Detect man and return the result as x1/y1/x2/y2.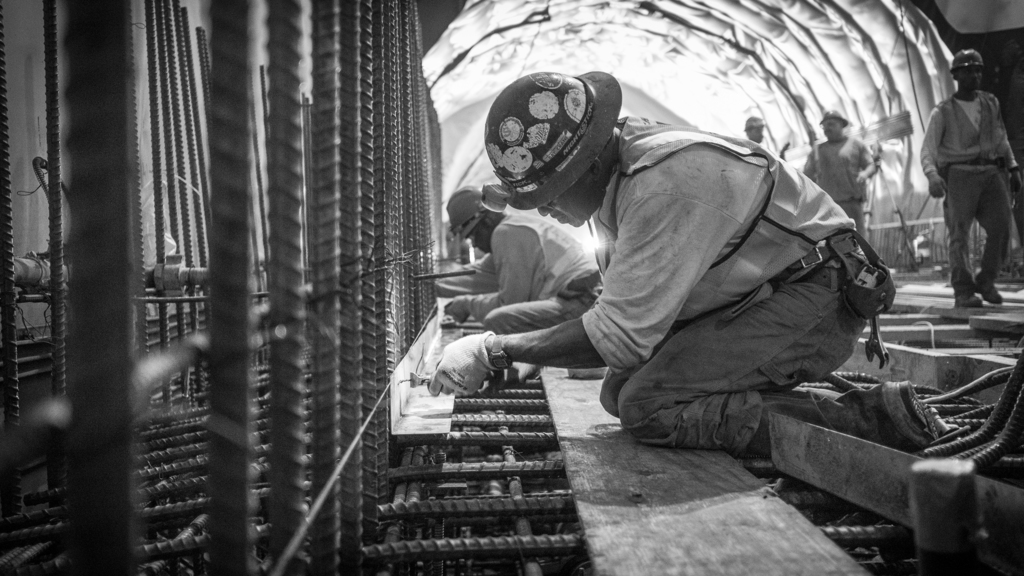
446/186/598/372.
